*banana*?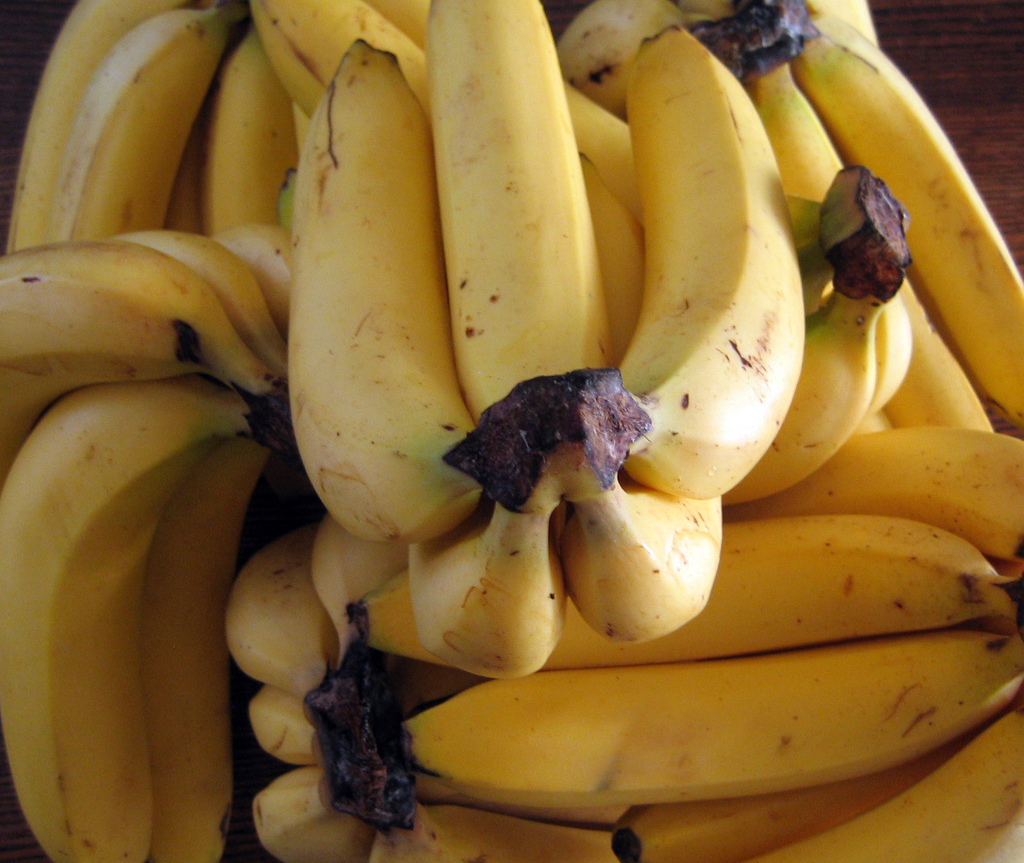
Rect(431, 0, 617, 415)
